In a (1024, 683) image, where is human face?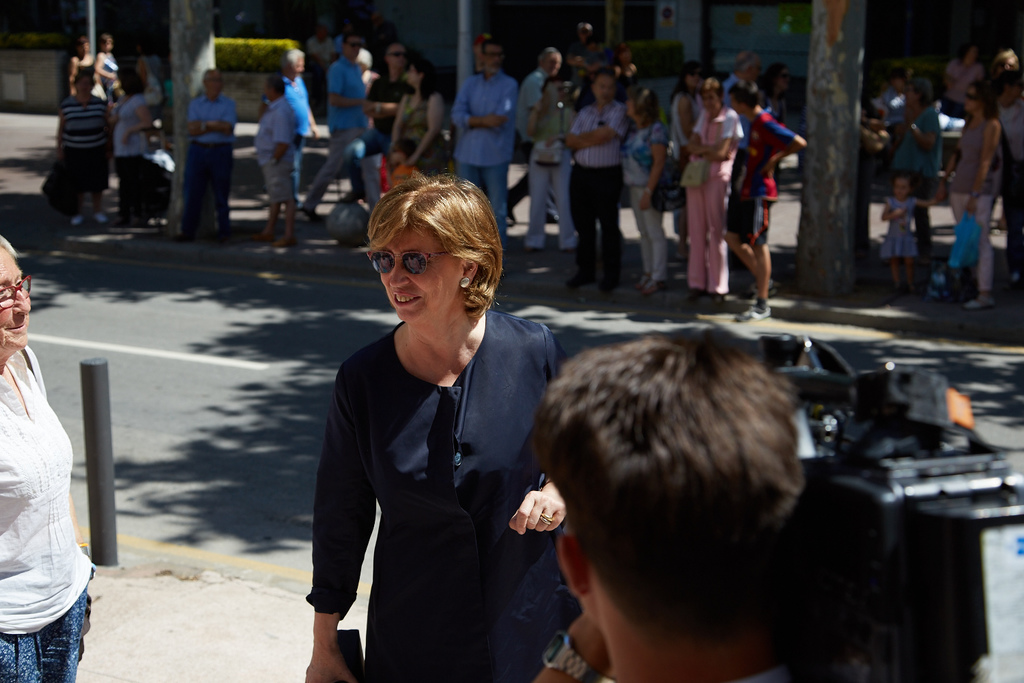
select_region(380, 220, 464, 325).
